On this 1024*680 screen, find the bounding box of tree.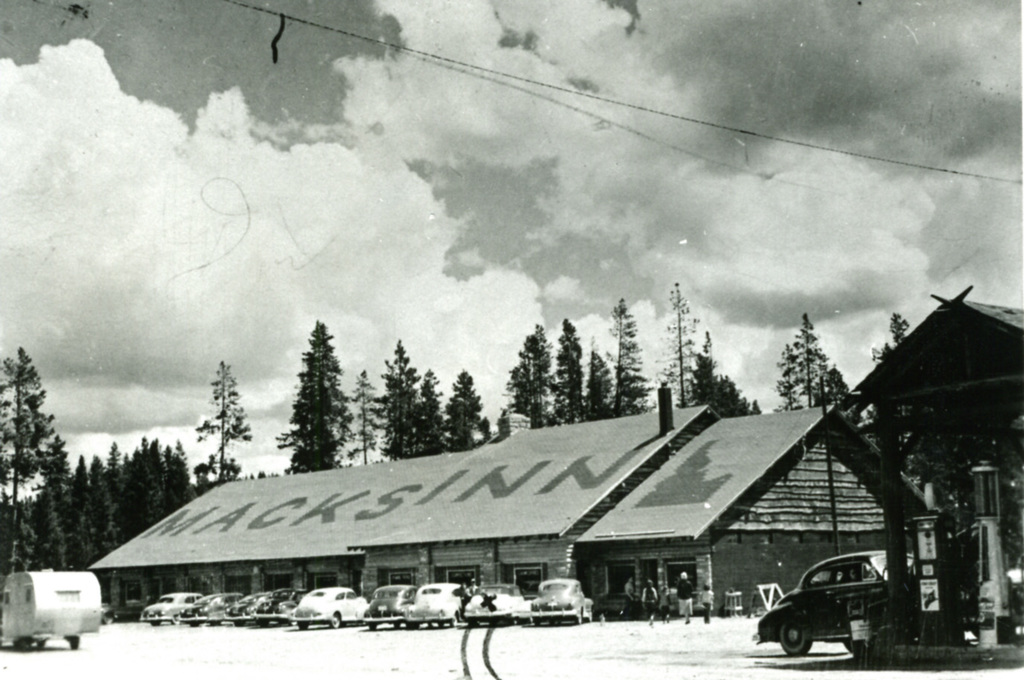
Bounding box: (left=581, top=334, right=610, bottom=415).
